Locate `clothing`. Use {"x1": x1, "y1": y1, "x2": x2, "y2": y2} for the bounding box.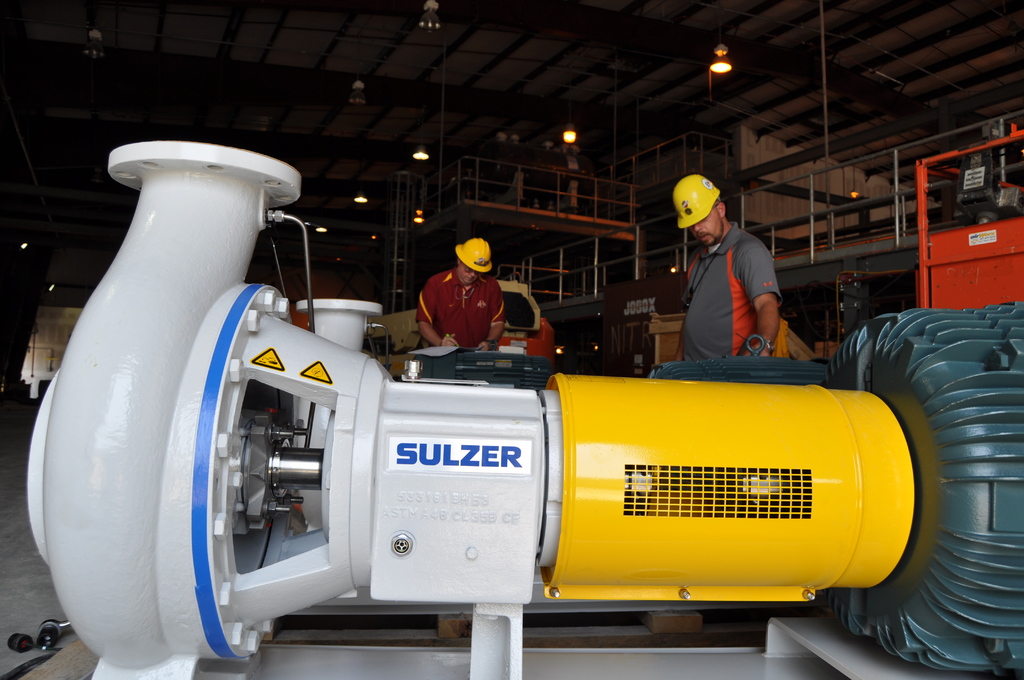
{"x1": 671, "y1": 202, "x2": 804, "y2": 371}.
